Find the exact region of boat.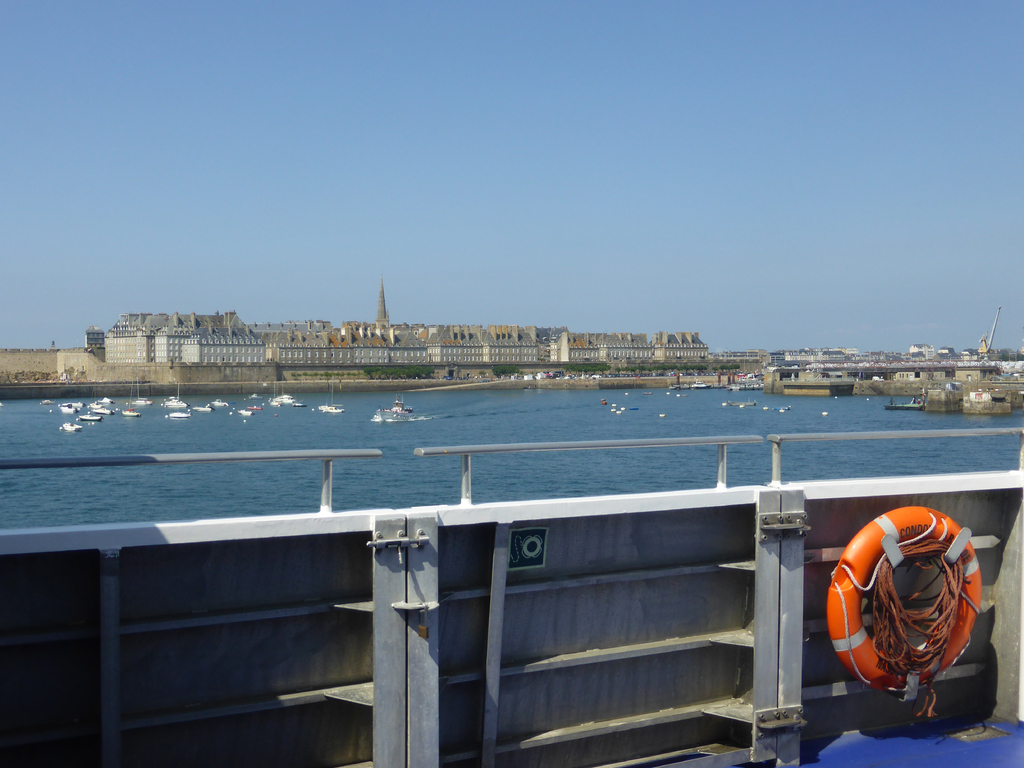
Exact region: (210,394,235,410).
